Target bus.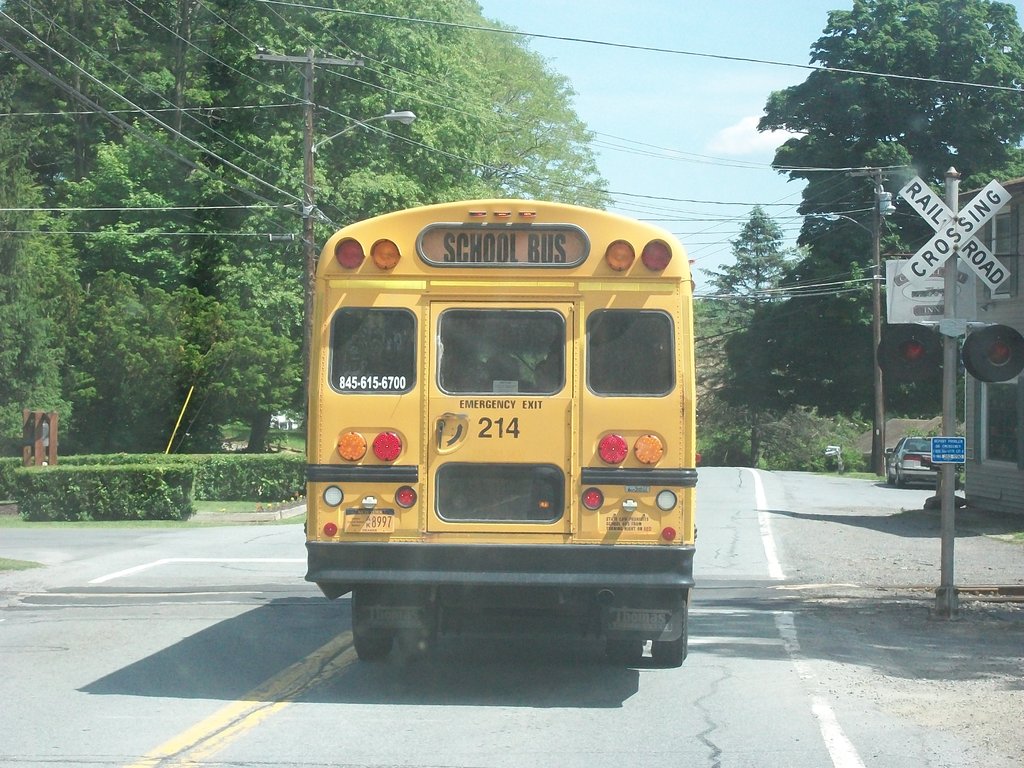
Target region: region(303, 198, 707, 666).
